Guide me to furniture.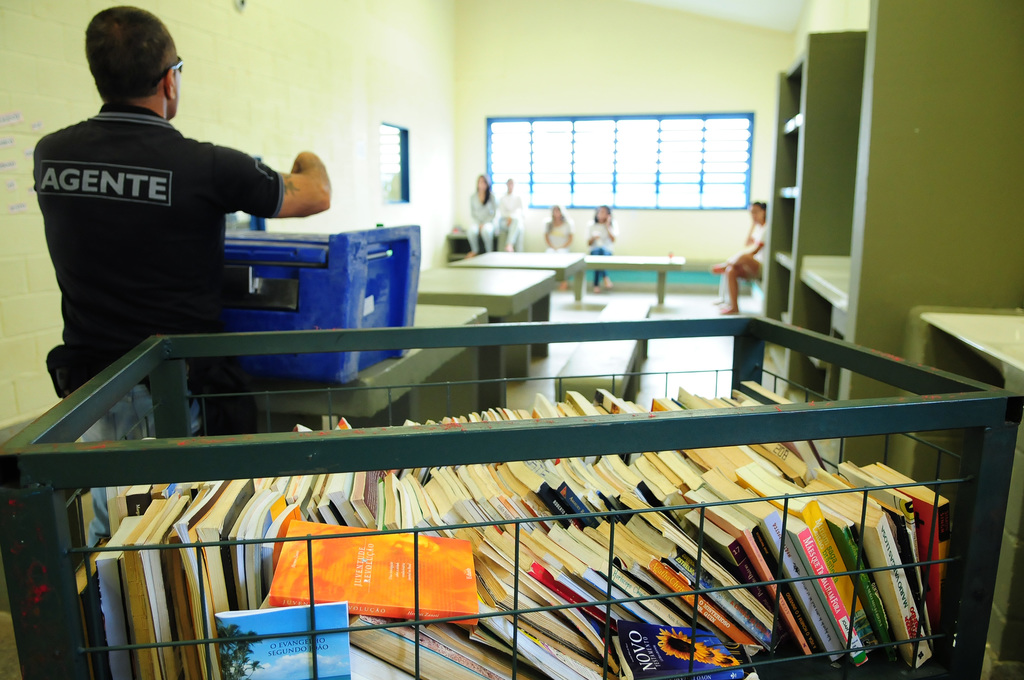
Guidance: box(764, 0, 1023, 679).
